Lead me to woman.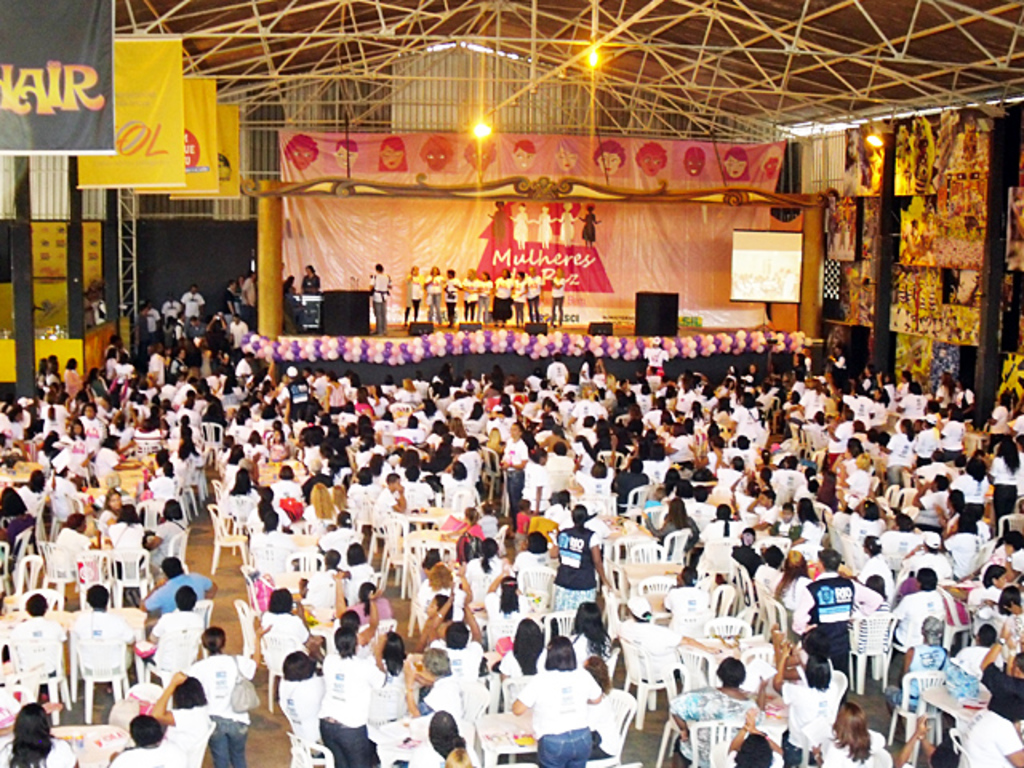
Lead to select_region(870, 574, 885, 618).
